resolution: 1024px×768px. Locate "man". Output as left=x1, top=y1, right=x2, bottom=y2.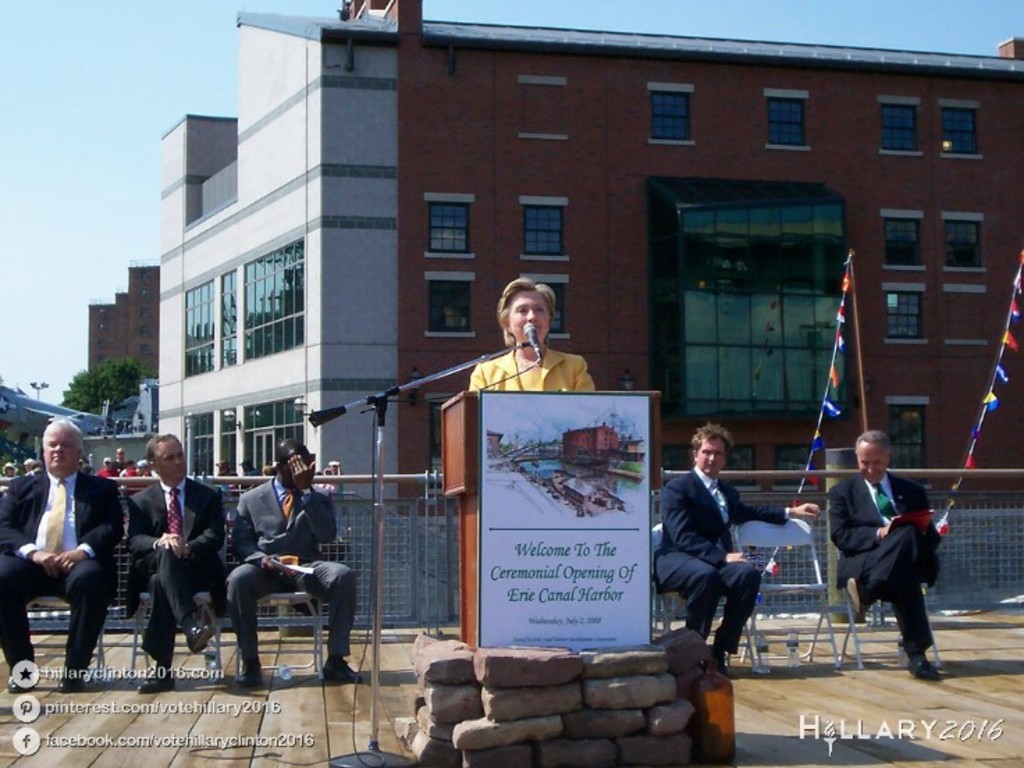
left=127, top=462, right=154, bottom=480.
